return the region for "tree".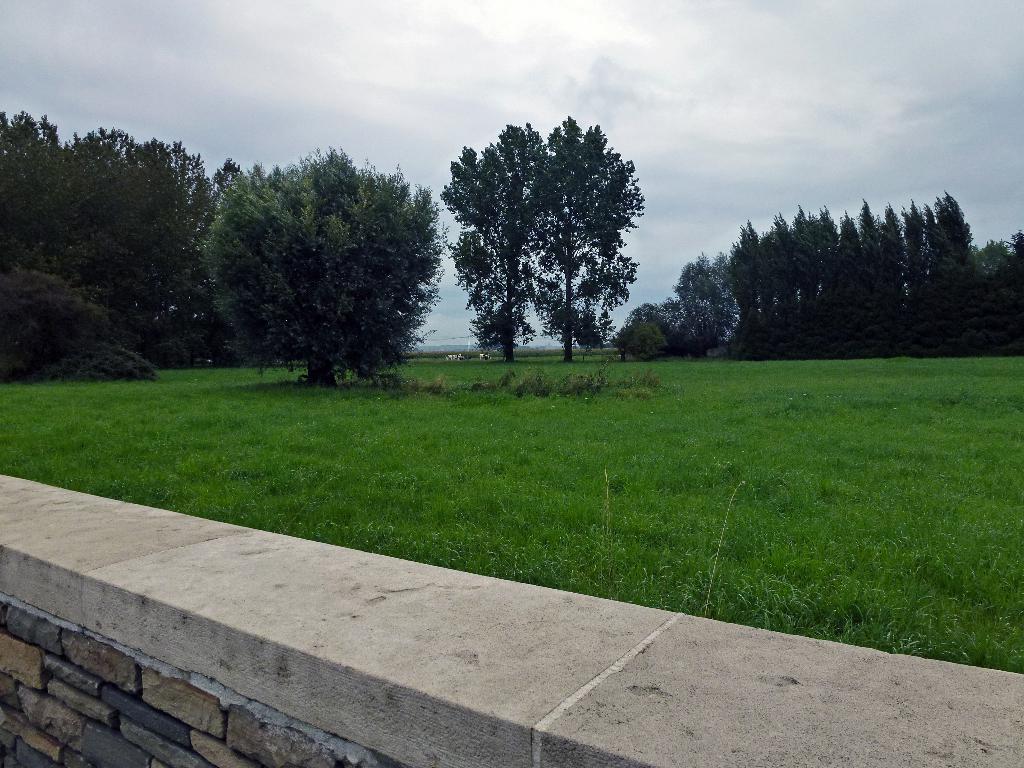
rect(201, 148, 451, 383).
